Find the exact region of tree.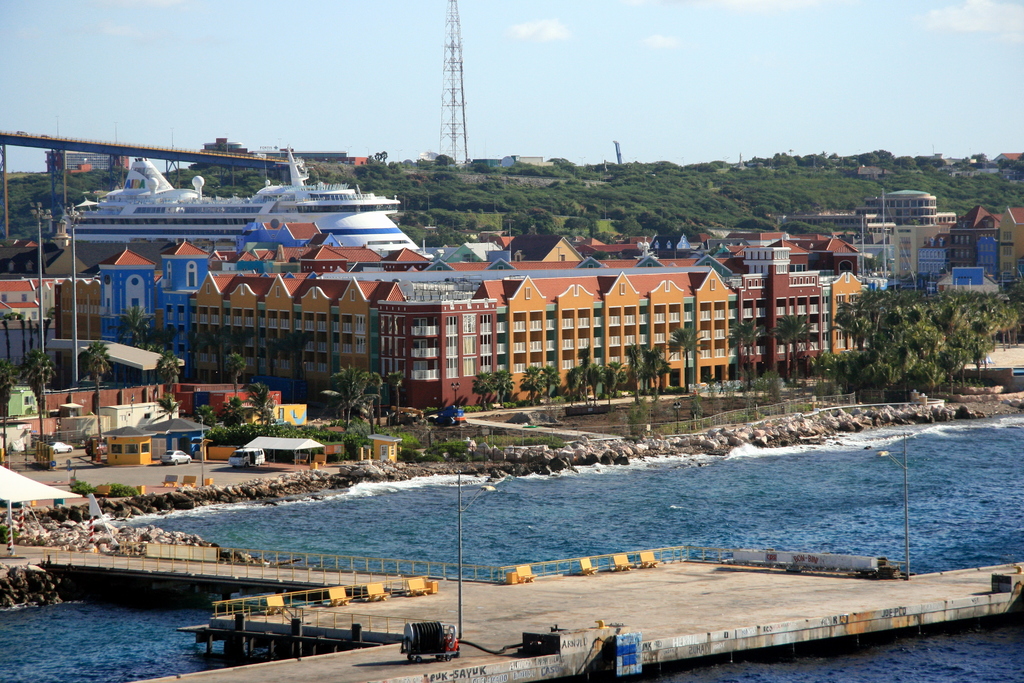
Exact region: box=[605, 360, 628, 397].
